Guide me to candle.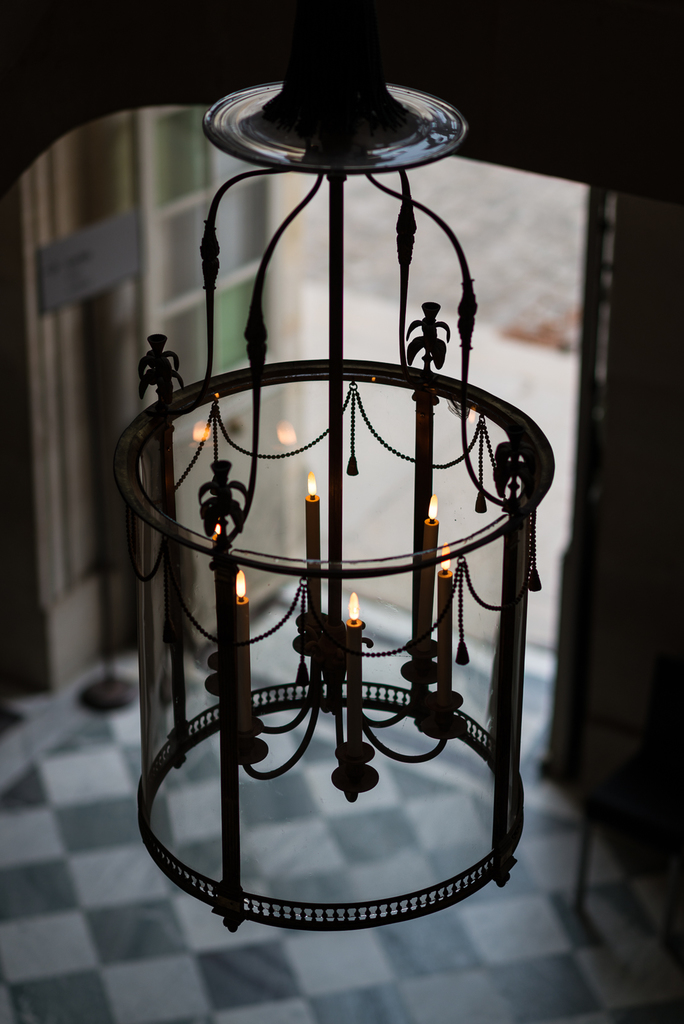
Guidance: x1=405 y1=521 x2=442 y2=650.
